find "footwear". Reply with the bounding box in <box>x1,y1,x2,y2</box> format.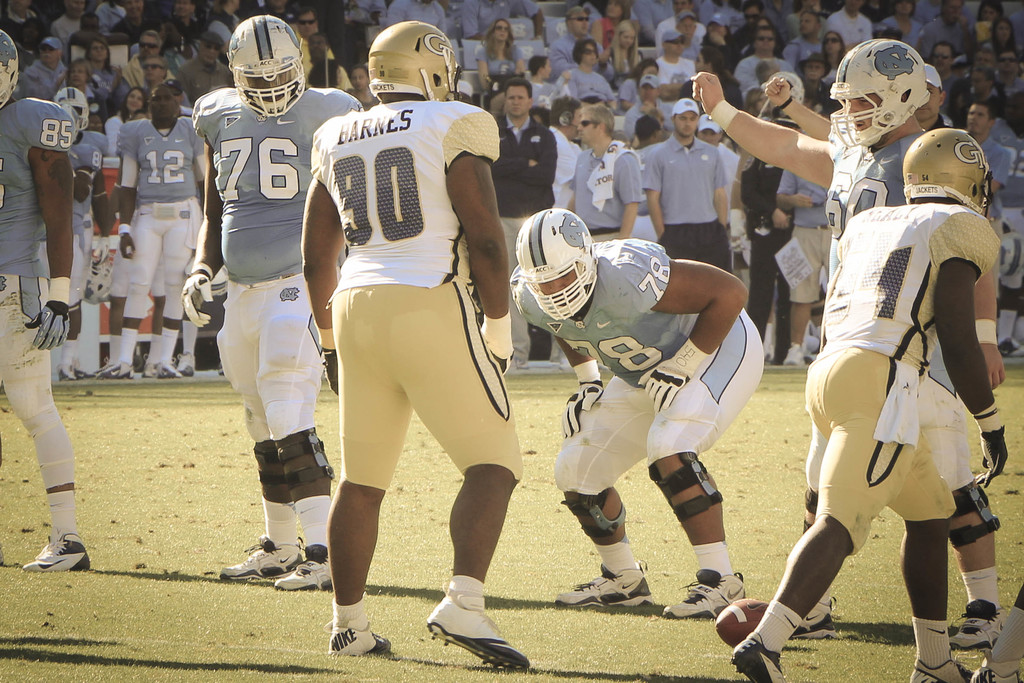
<box>782,342,806,365</box>.
